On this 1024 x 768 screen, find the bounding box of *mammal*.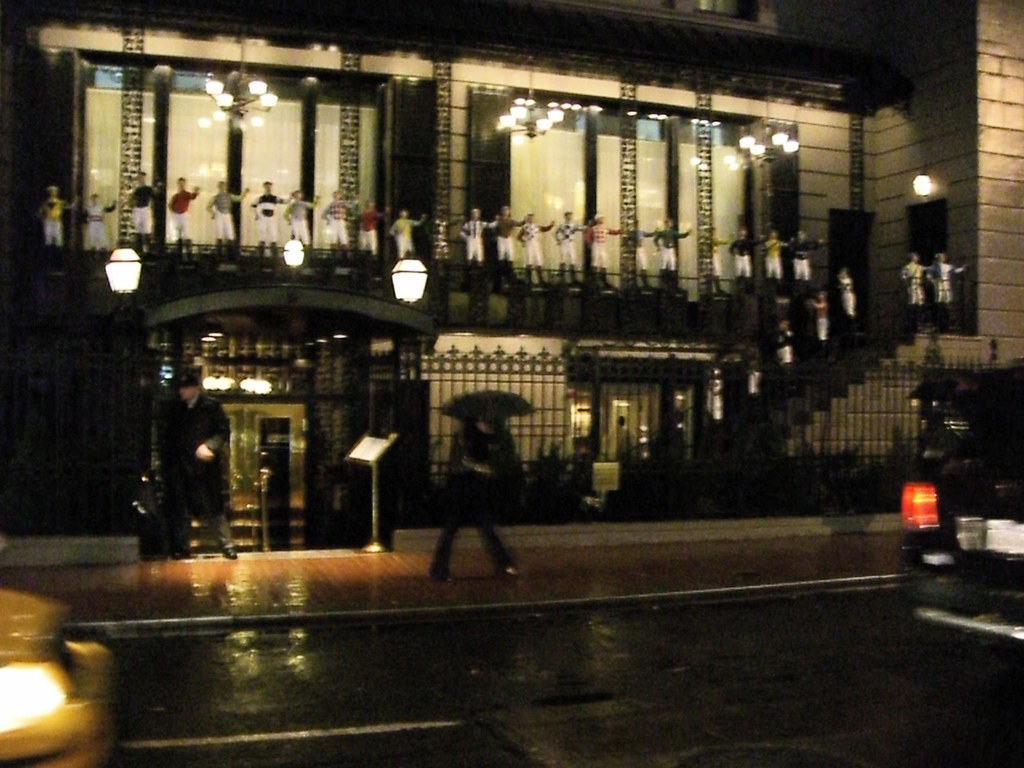
Bounding box: BBox(811, 300, 827, 344).
